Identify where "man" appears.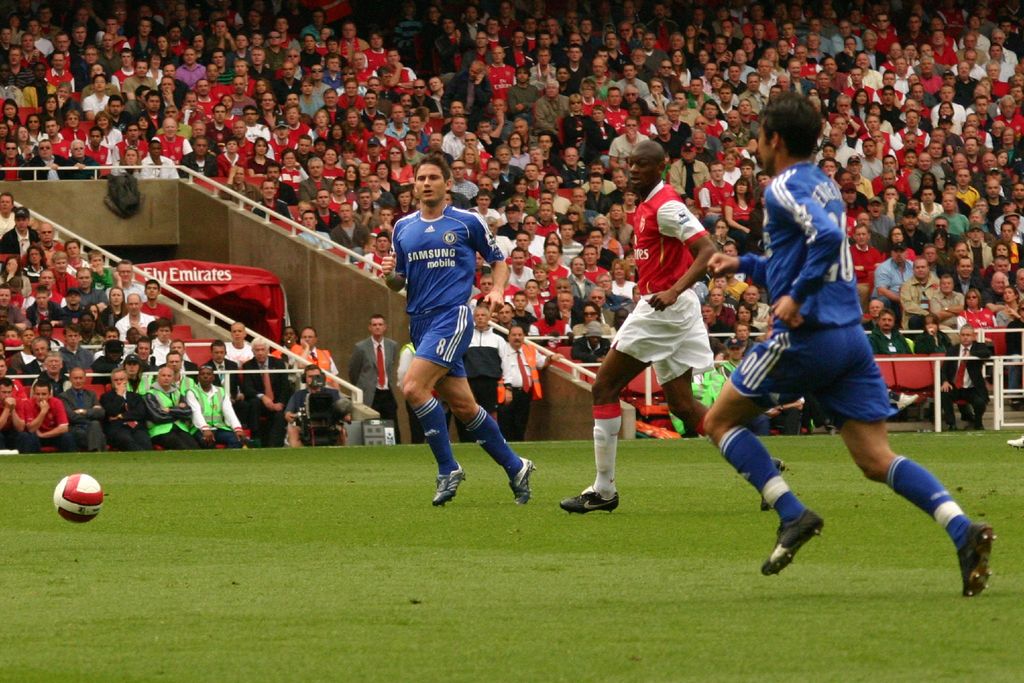
Appears at detection(486, 300, 516, 337).
